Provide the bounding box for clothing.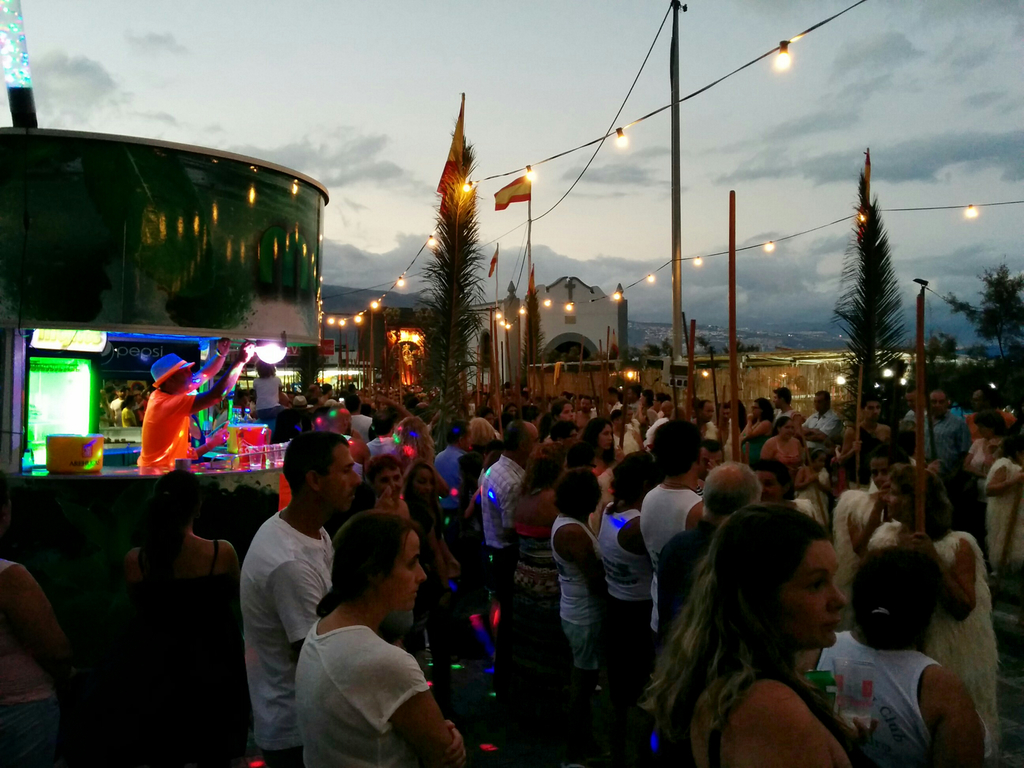
465/444/488/588.
